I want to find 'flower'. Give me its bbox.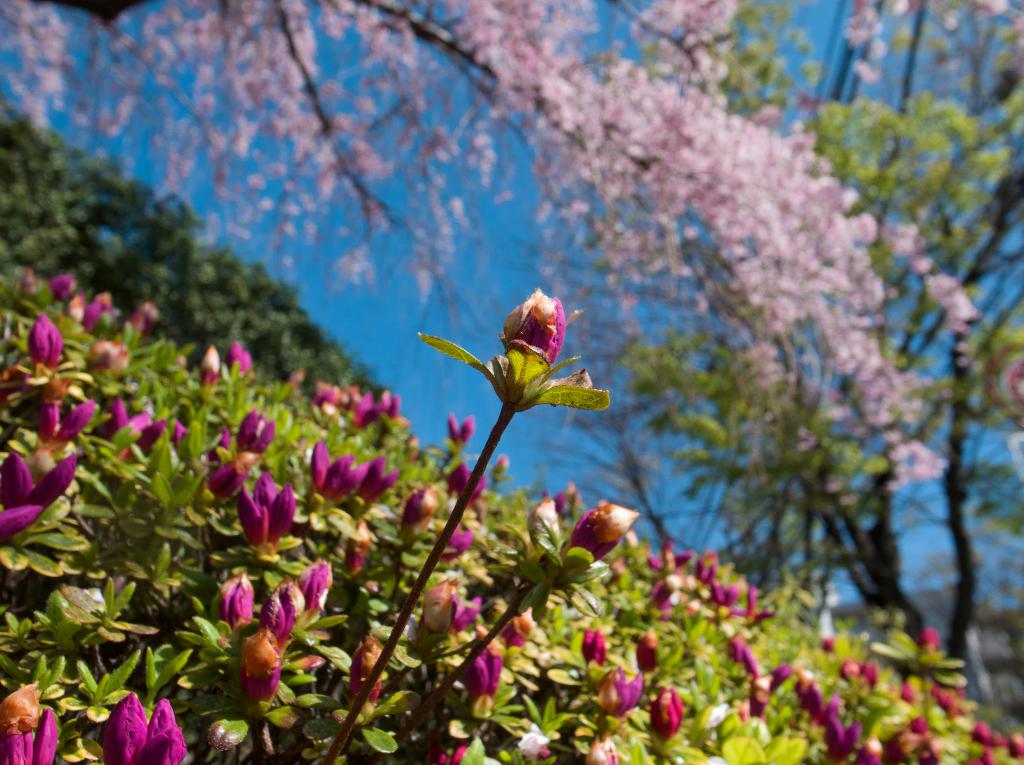
detection(211, 574, 257, 626).
